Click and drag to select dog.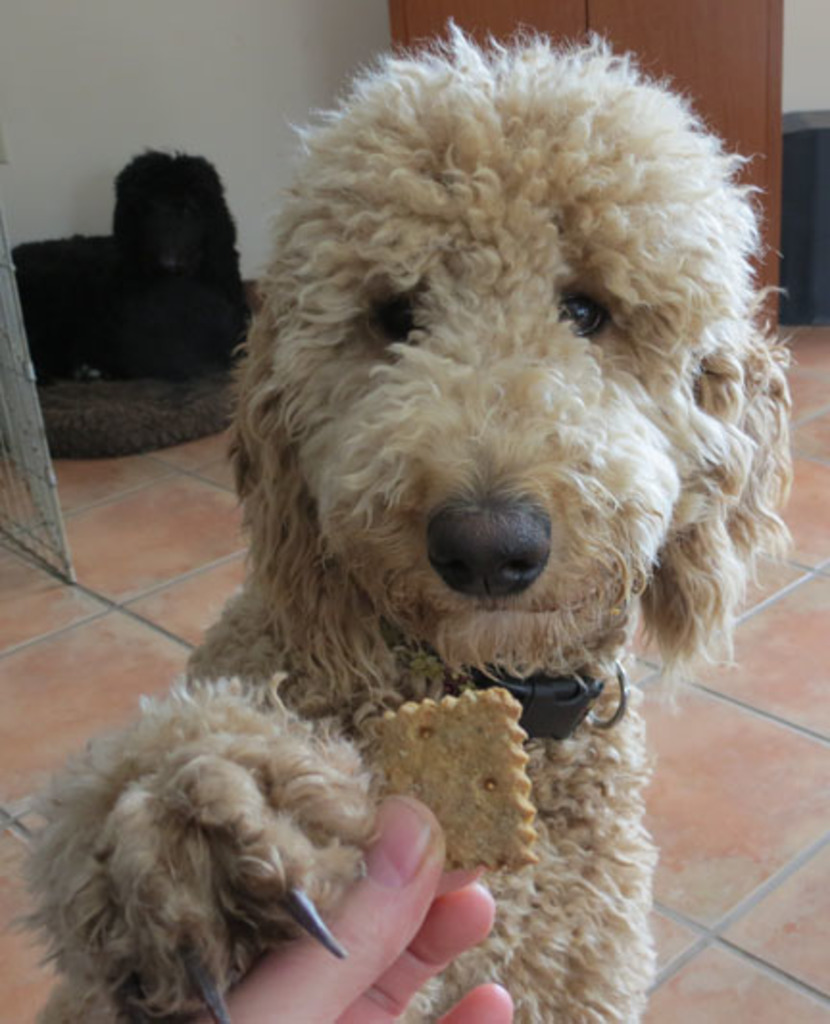
Selection: {"left": 0, "top": 6, "right": 801, "bottom": 1022}.
